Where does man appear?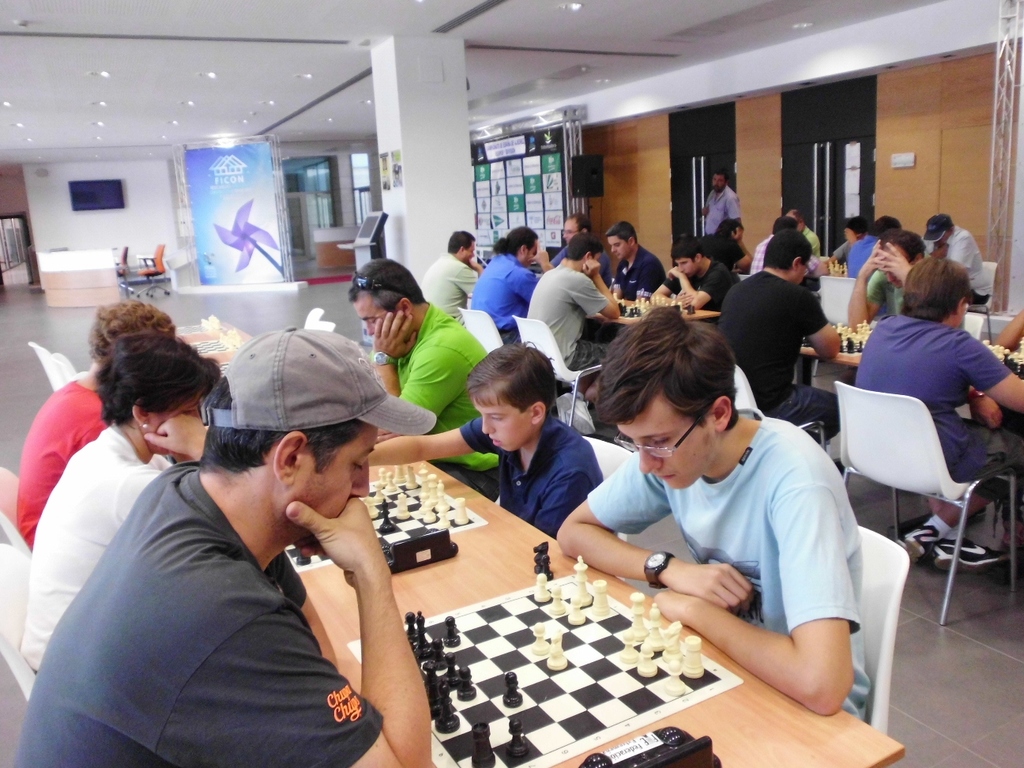
Appears at box(922, 213, 987, 306).
